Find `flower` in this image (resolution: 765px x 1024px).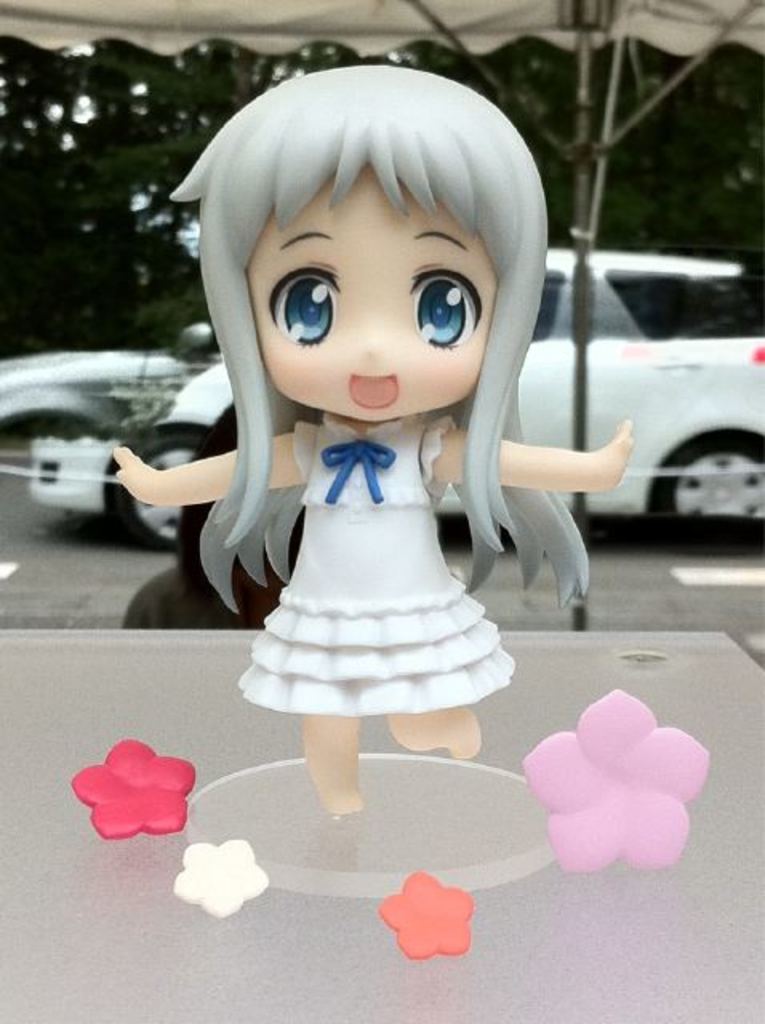
<box>70,733,200,840</box>.
